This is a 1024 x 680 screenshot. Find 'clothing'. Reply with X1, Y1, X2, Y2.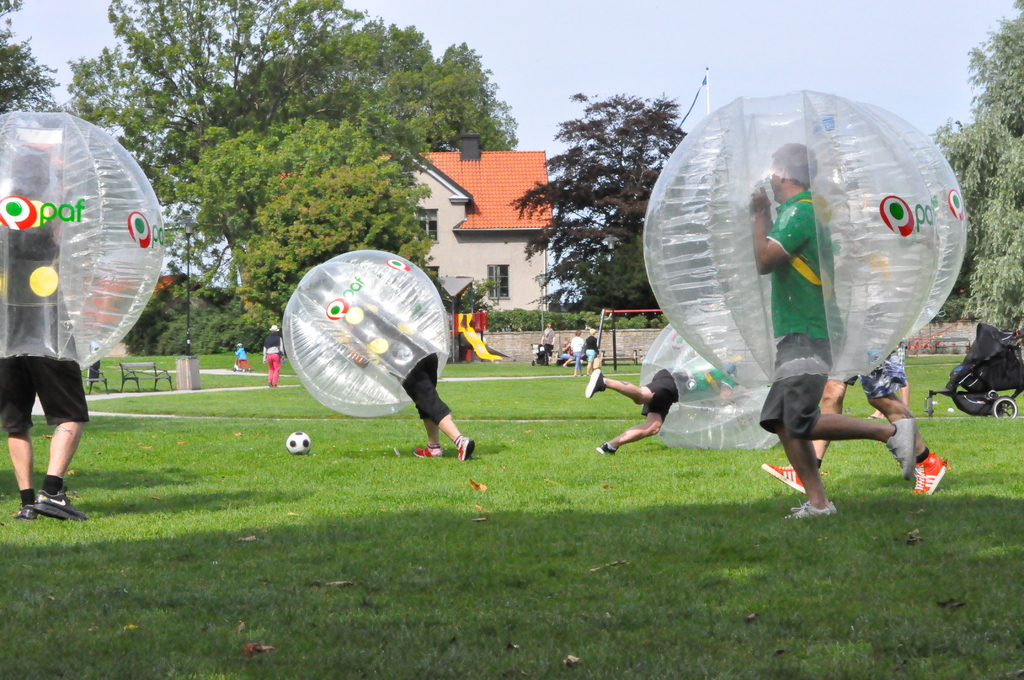
351, 316, 451, 430.
